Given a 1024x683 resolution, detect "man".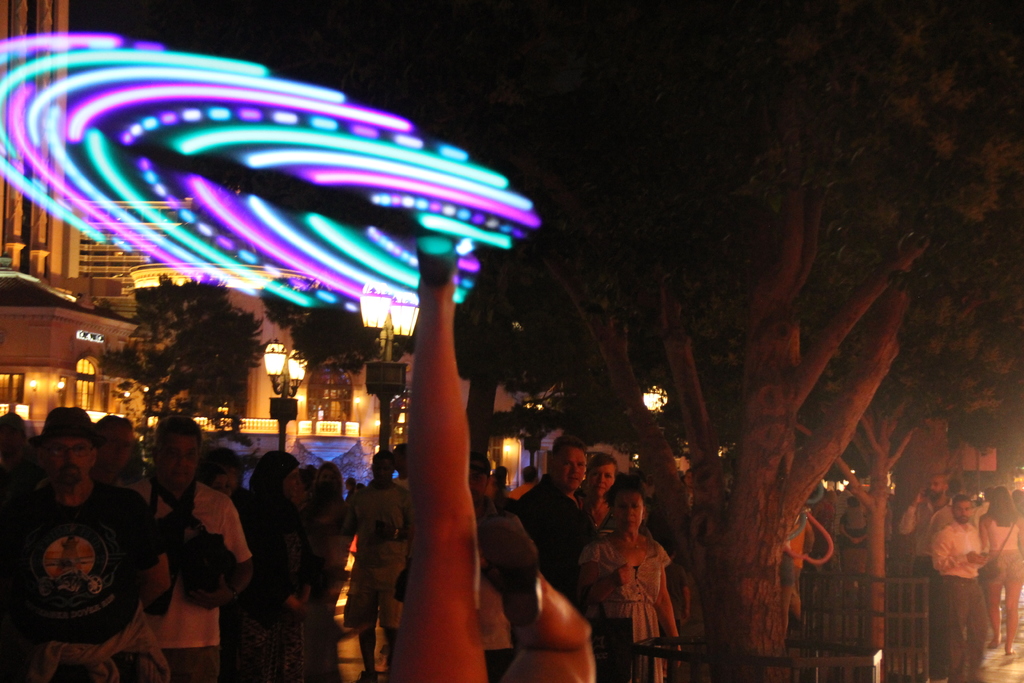
{"x1": 913, "y1": 471, "x2": 1014, "y2": 661}.
